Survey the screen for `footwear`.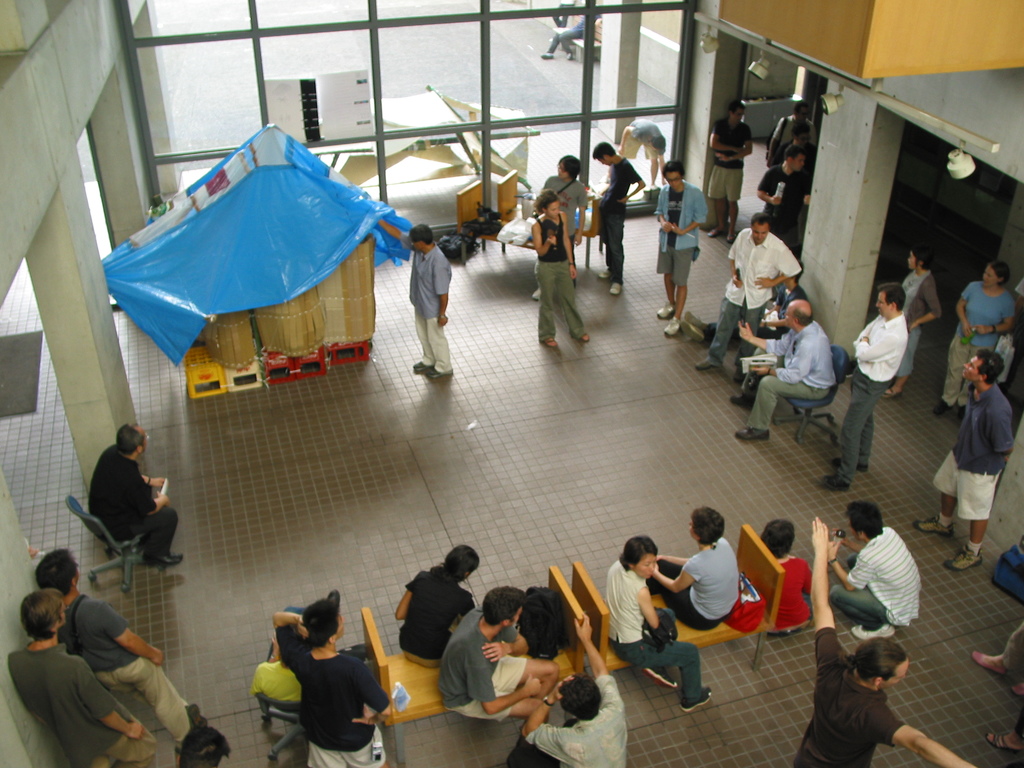
Survey found: detection(682, 311, 706, 335).
